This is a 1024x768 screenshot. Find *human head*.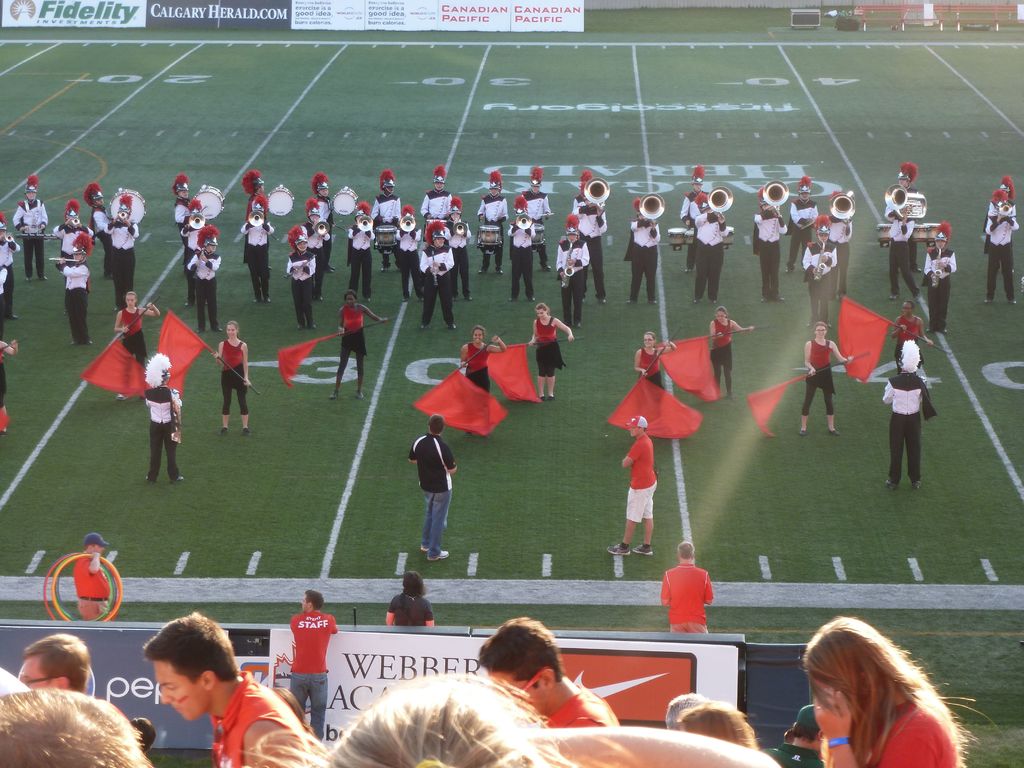
Bounding box: detection(801, 616, 908, 730).
